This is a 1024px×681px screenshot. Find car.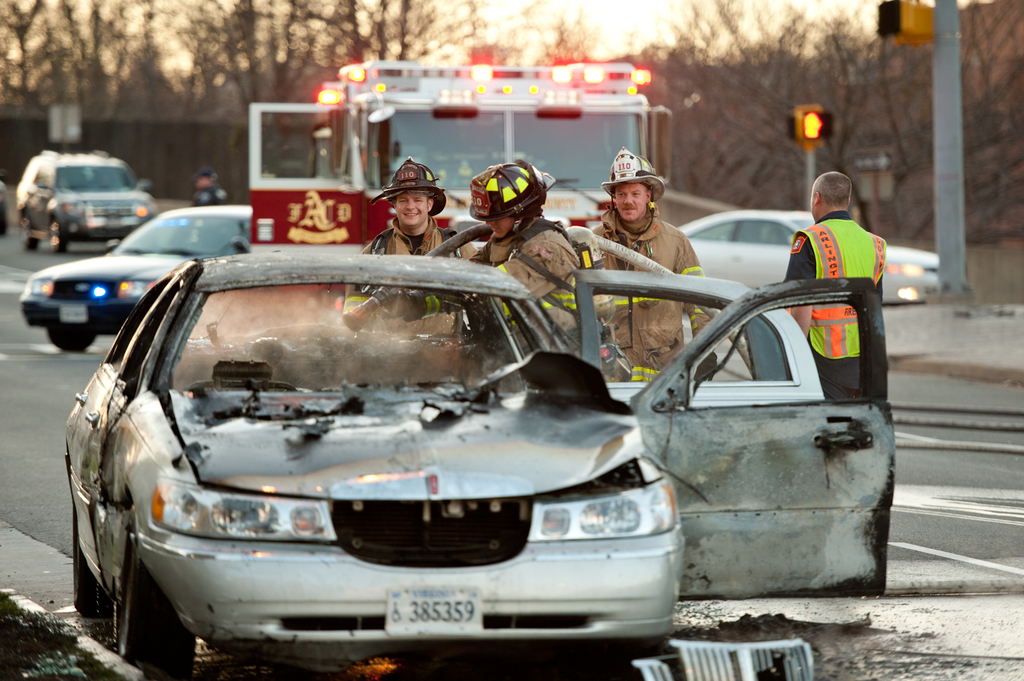
Bounding box: bbox=(60, 243, 898, 641).
